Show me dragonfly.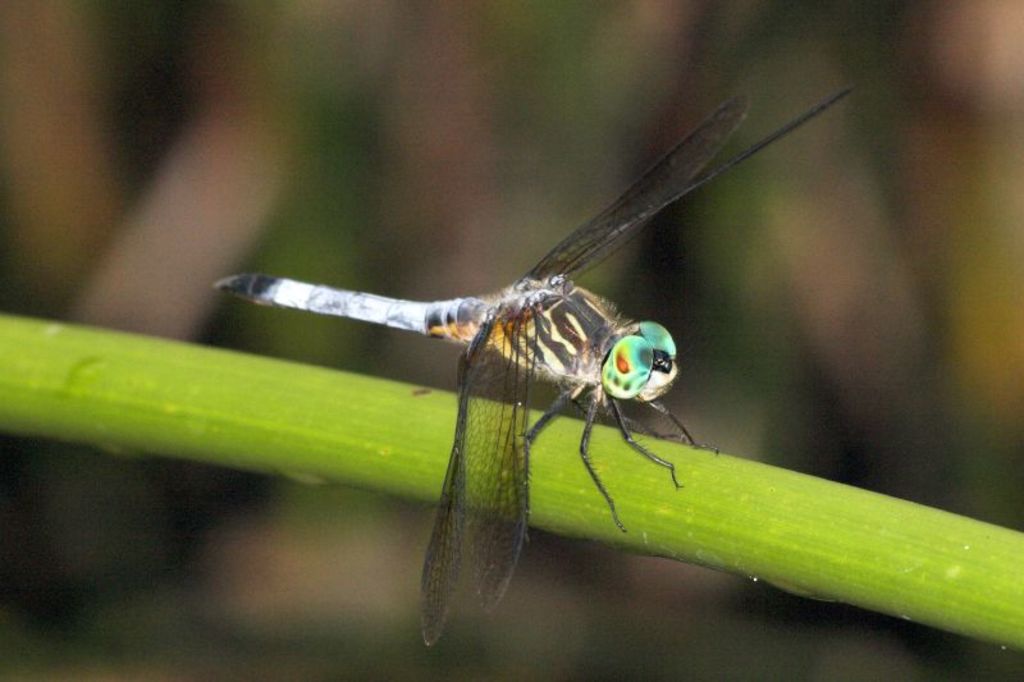
dragonfly is here: x1=214 y1=87 x2=850 y2=647.
